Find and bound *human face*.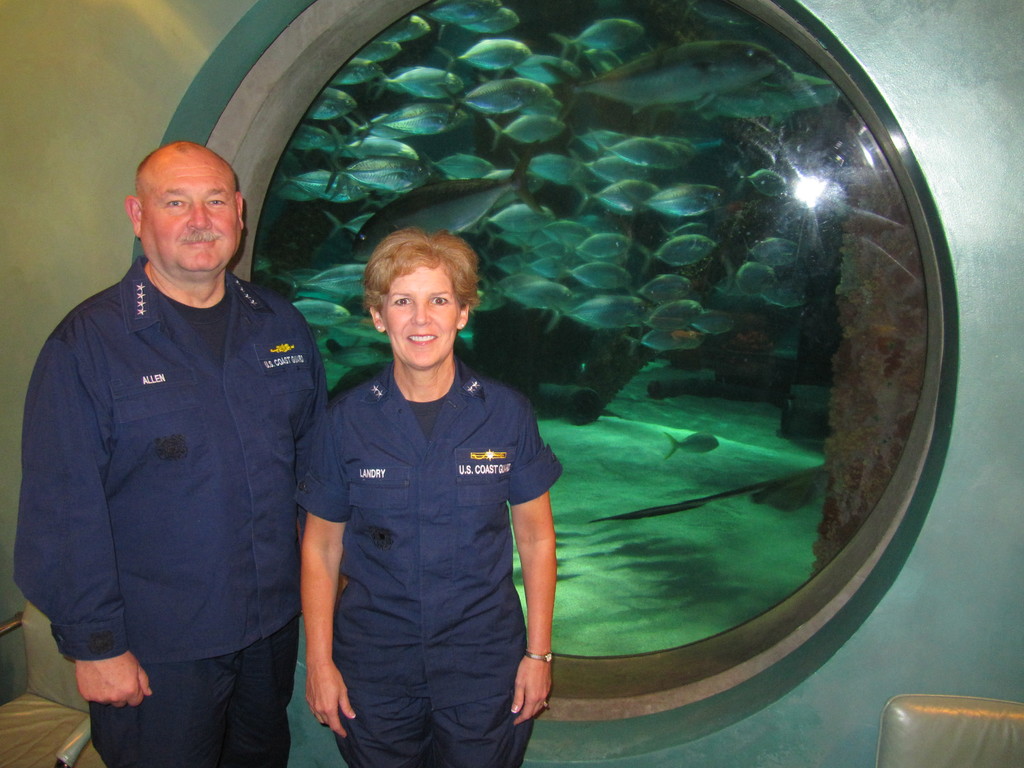
Bound: x1=382 y1=277 x2=461 y2=363.
